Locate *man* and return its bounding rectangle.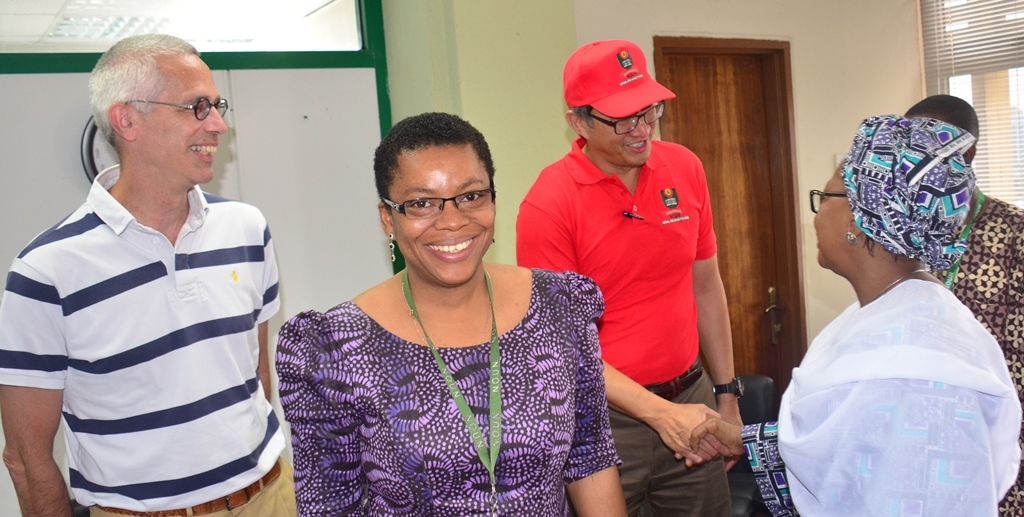
(5,31,296,513).
